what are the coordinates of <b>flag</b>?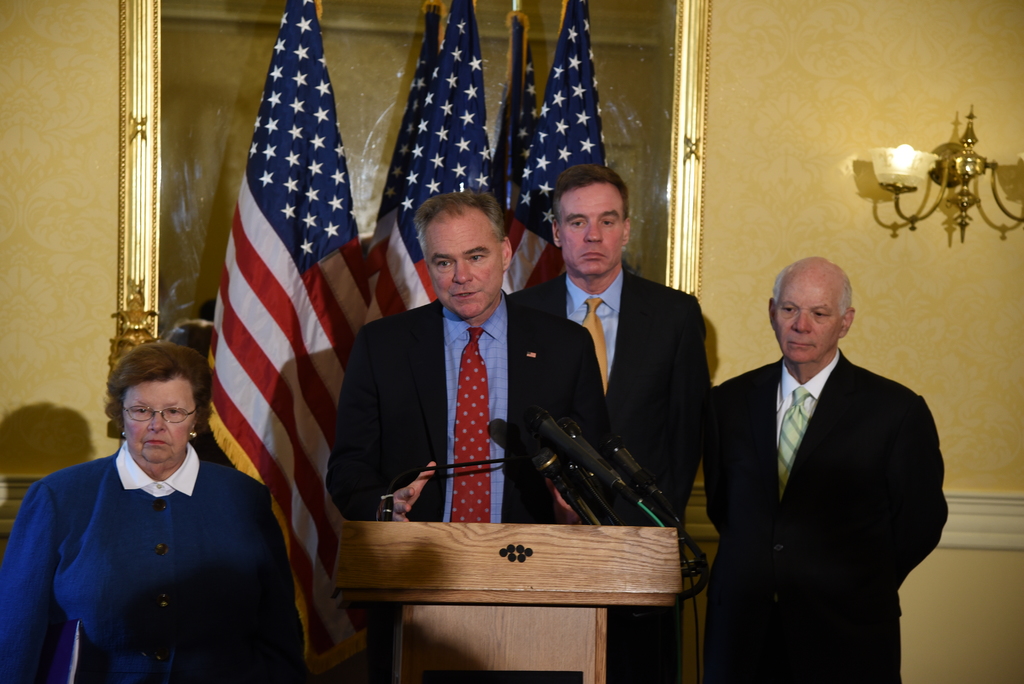
(left=201, top=0, right=399, bottom=677).
